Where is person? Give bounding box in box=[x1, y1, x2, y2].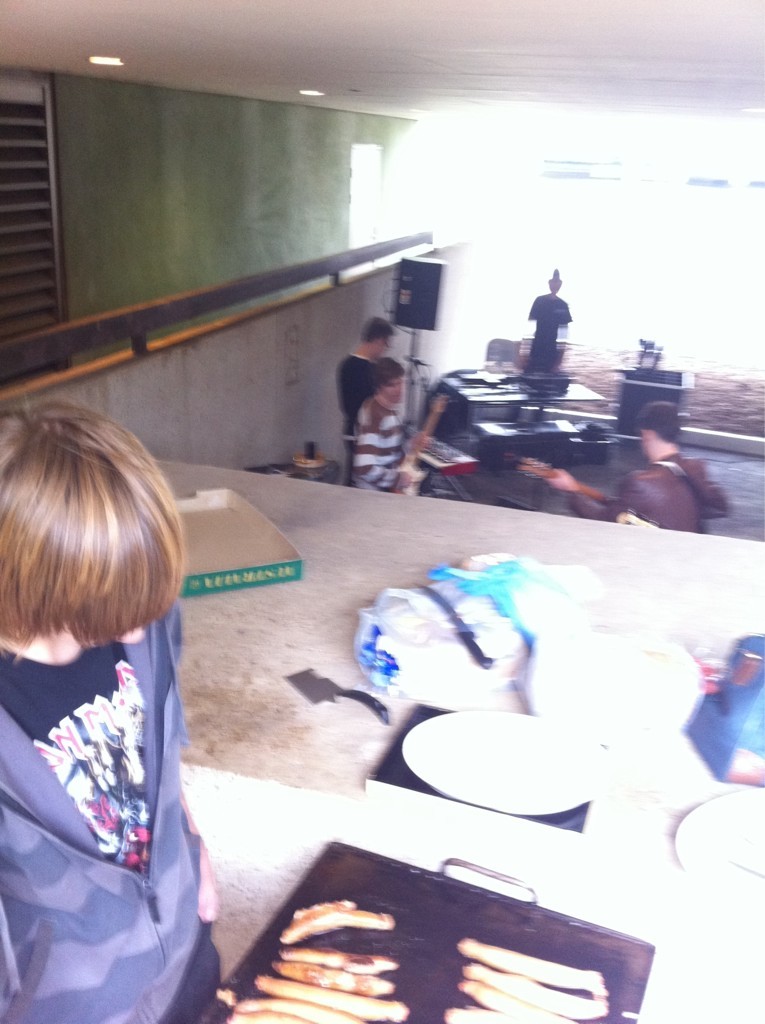
box=[352, 352, 431, 500].
